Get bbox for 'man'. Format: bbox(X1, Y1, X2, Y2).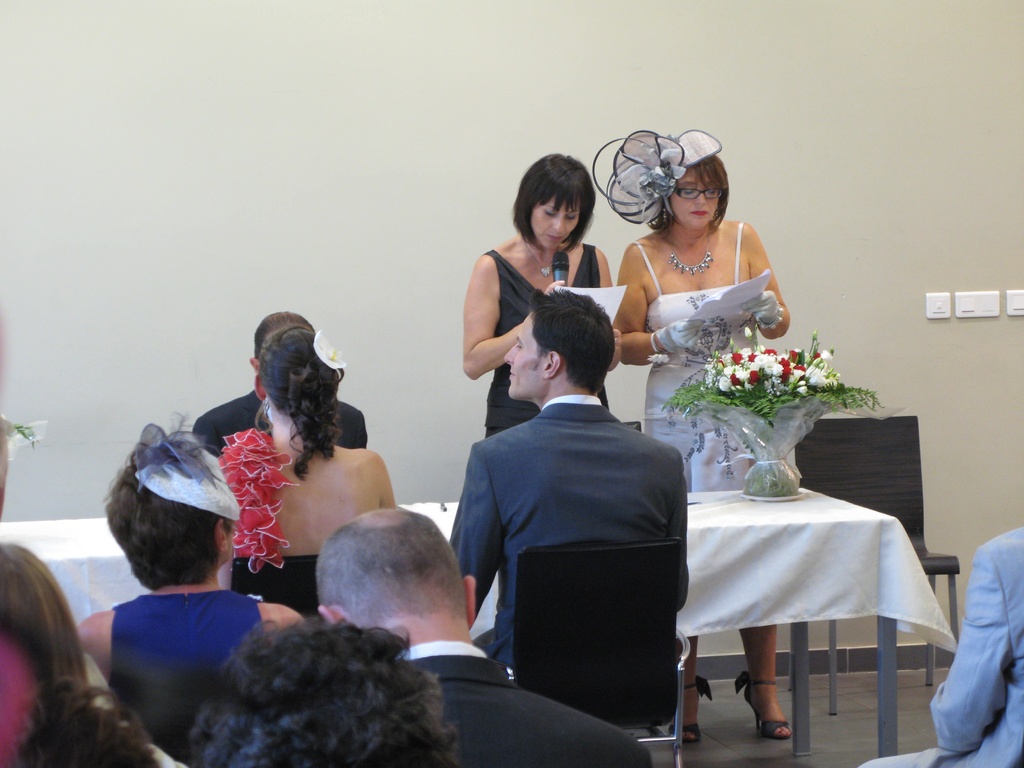
bbox(445, 284, 692, 680).
